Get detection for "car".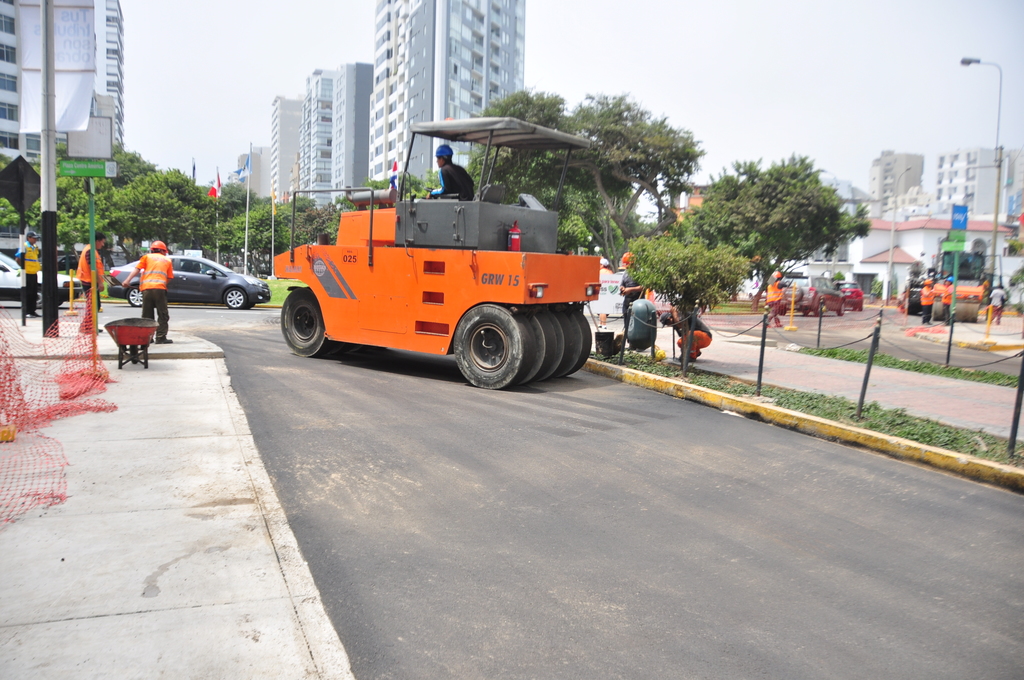
Detection: crop(255, 259, 269, 273).
